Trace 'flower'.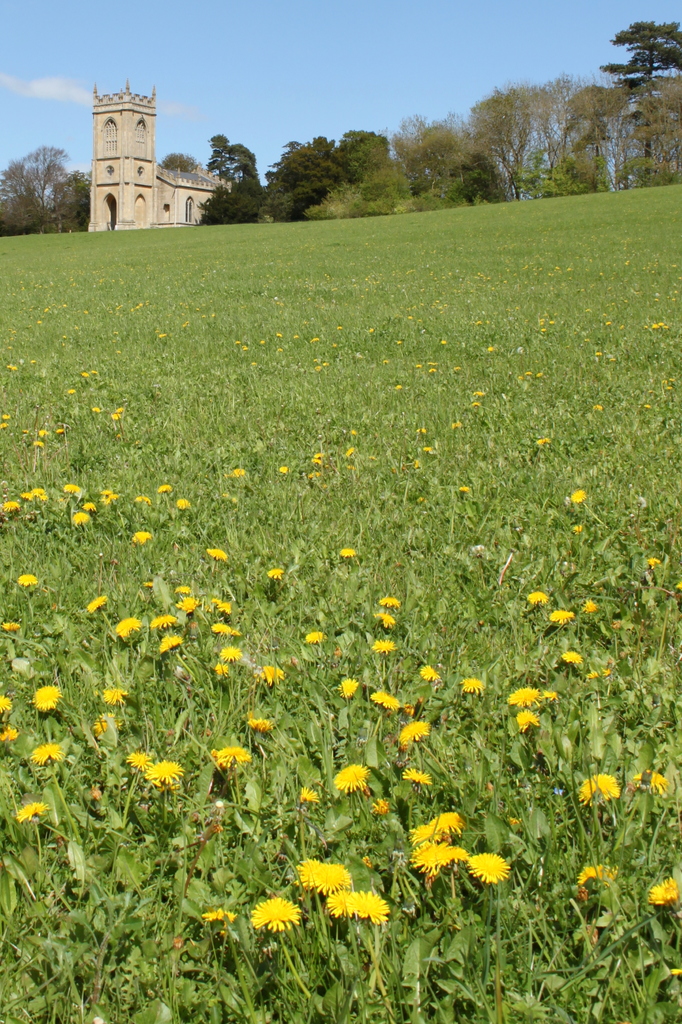
Traced to rect(634, 767, 667, 797).
